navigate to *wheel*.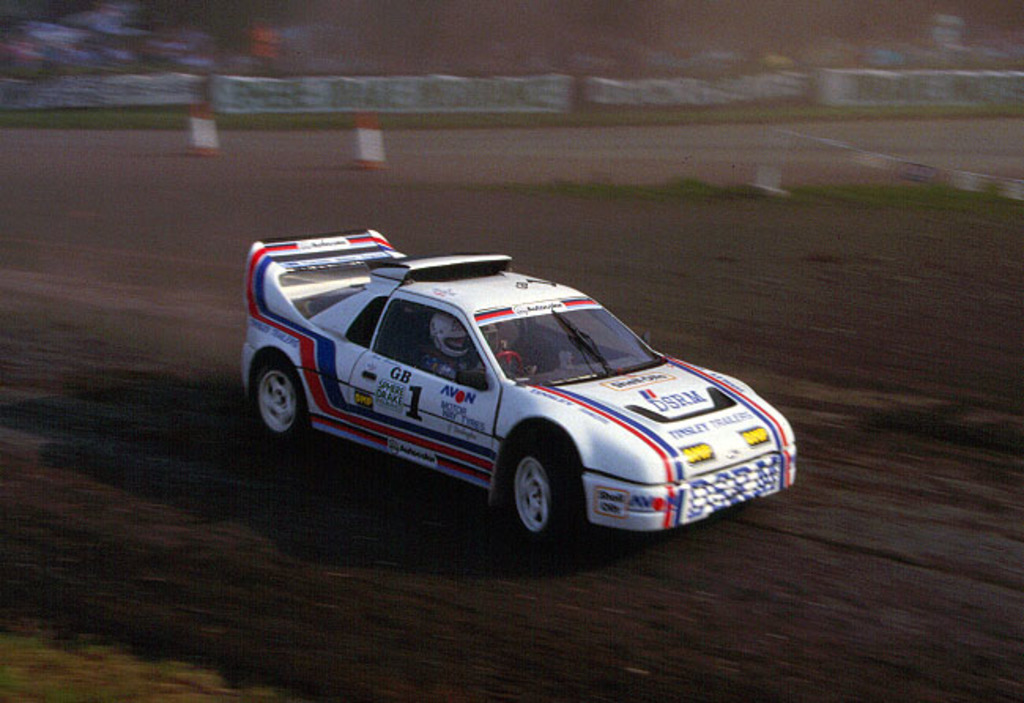
Navigation target: (498, 352, 525, 378).
